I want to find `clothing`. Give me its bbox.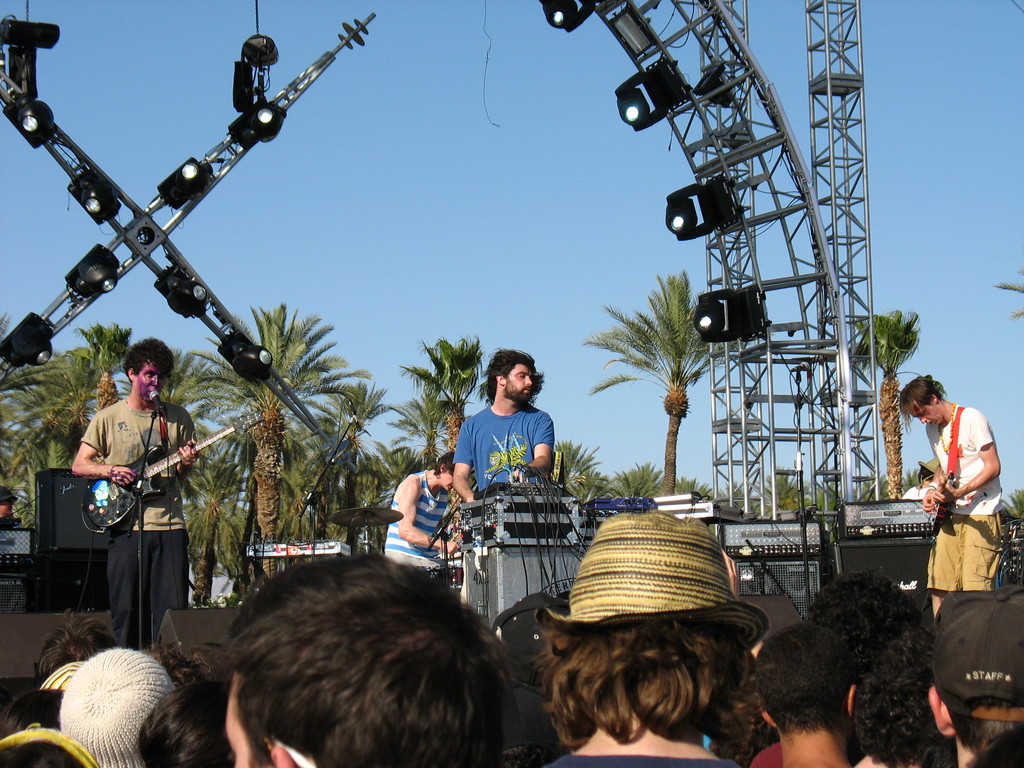
<region>380, 468, 454, 565</region>.
